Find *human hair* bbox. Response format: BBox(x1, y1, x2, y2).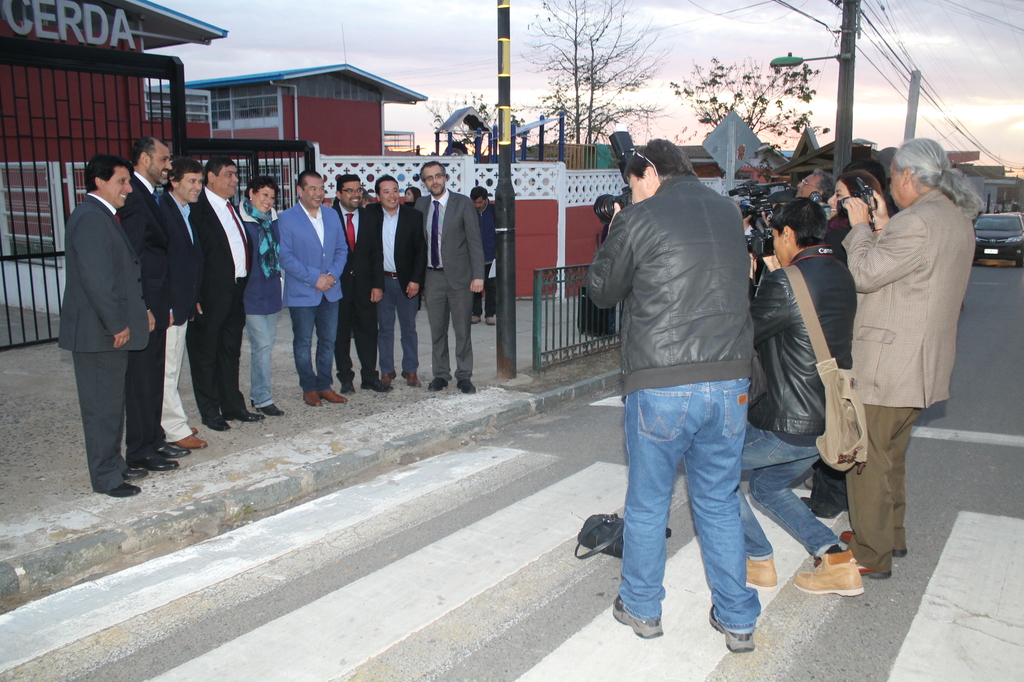
BBox(900, 134, 973, 210).
